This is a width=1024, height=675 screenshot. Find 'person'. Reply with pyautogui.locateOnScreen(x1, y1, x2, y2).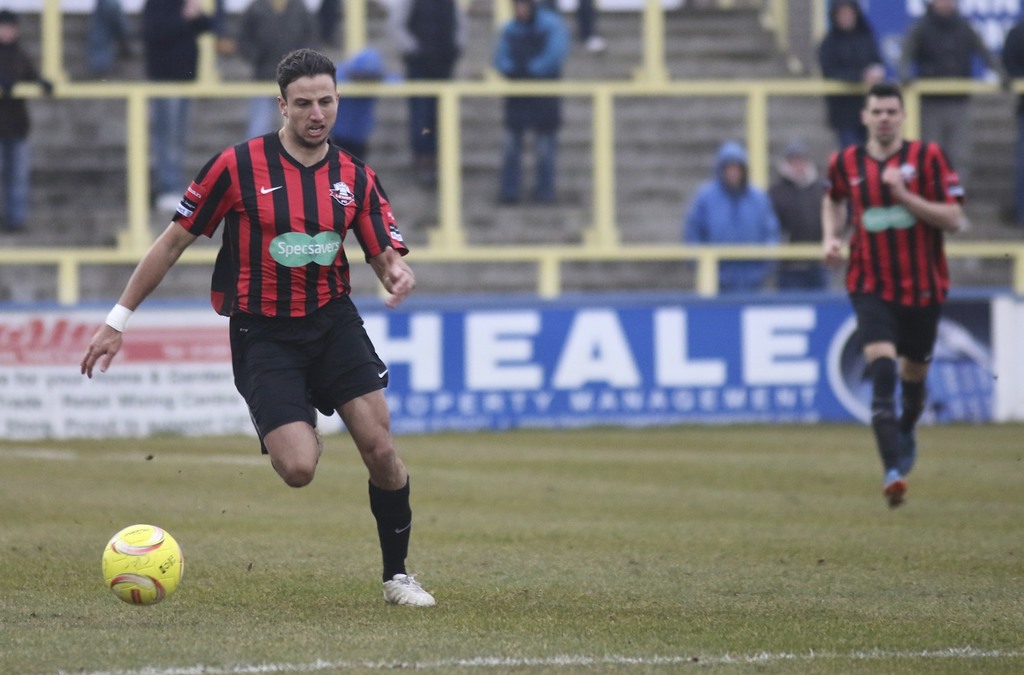
pyautogui.locateOnScreen(77, 49, 442, 610).
